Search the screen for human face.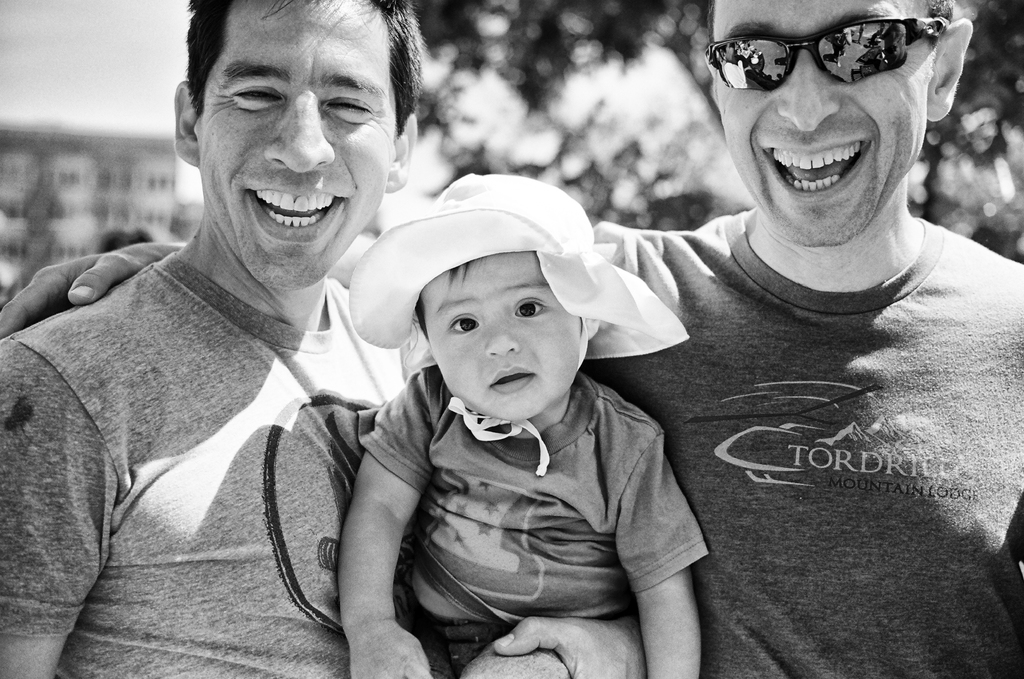
Found at Rect(422, 246, 579, 420).
